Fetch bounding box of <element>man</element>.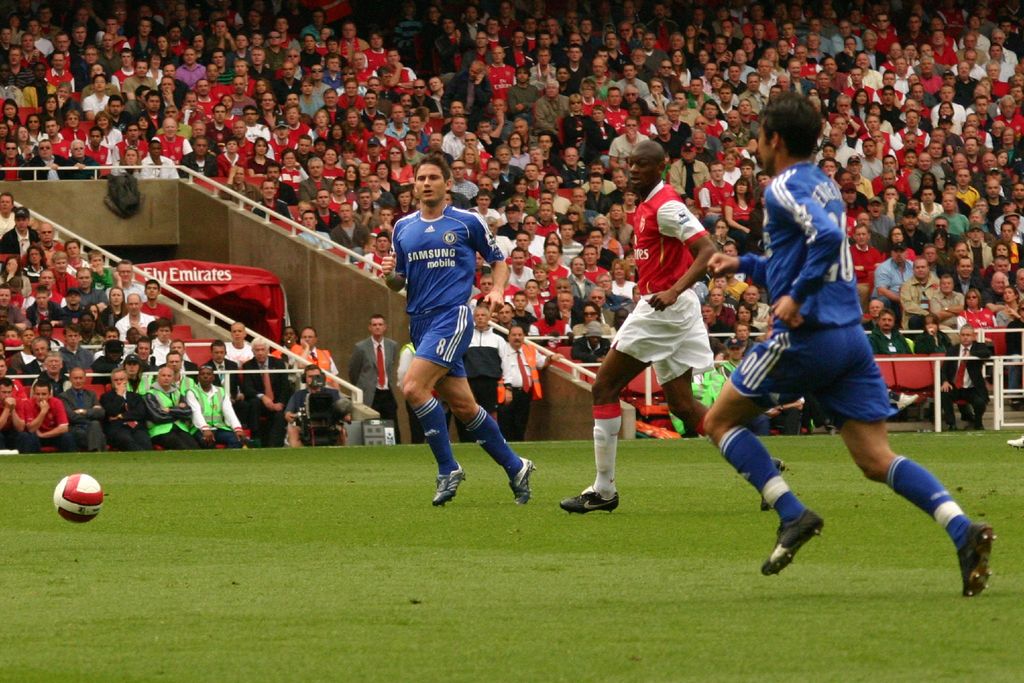
Bbox: <bbox>786, 58, 812, 92</bbox>.
